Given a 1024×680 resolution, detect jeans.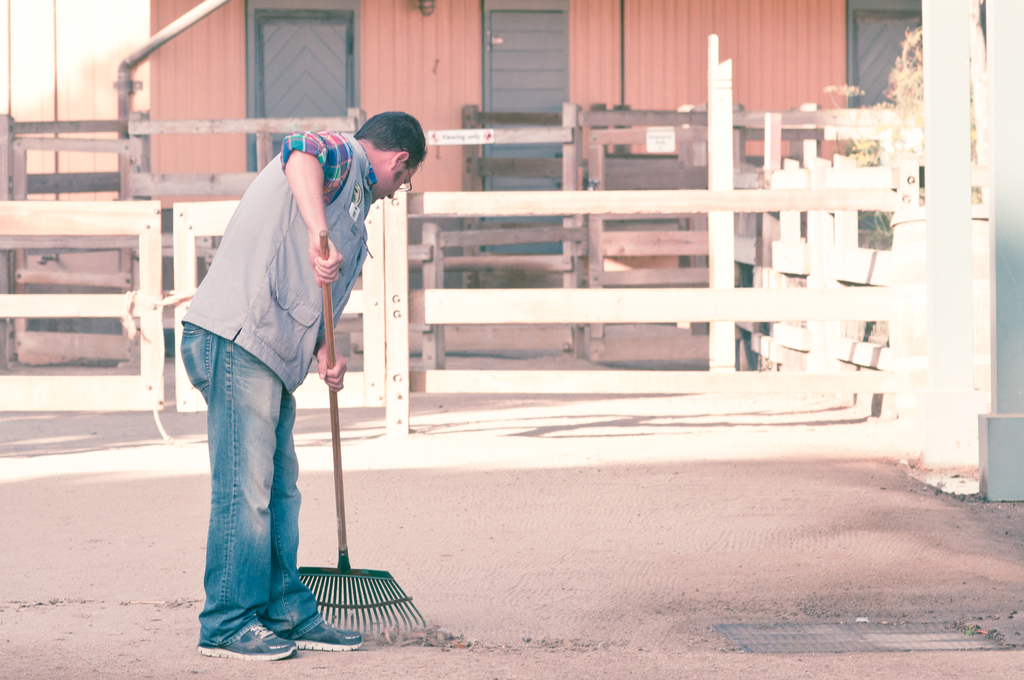
bbox=[180, 317, 320, 653].
